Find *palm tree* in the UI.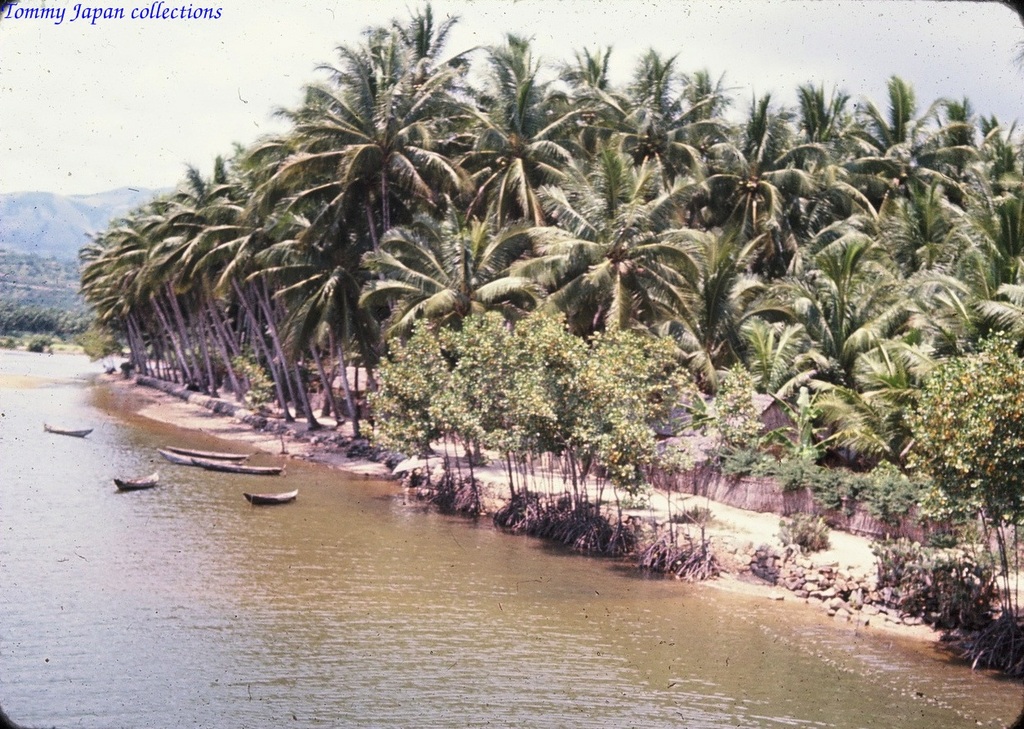
UI element at region(539, 160, 705, 378).
